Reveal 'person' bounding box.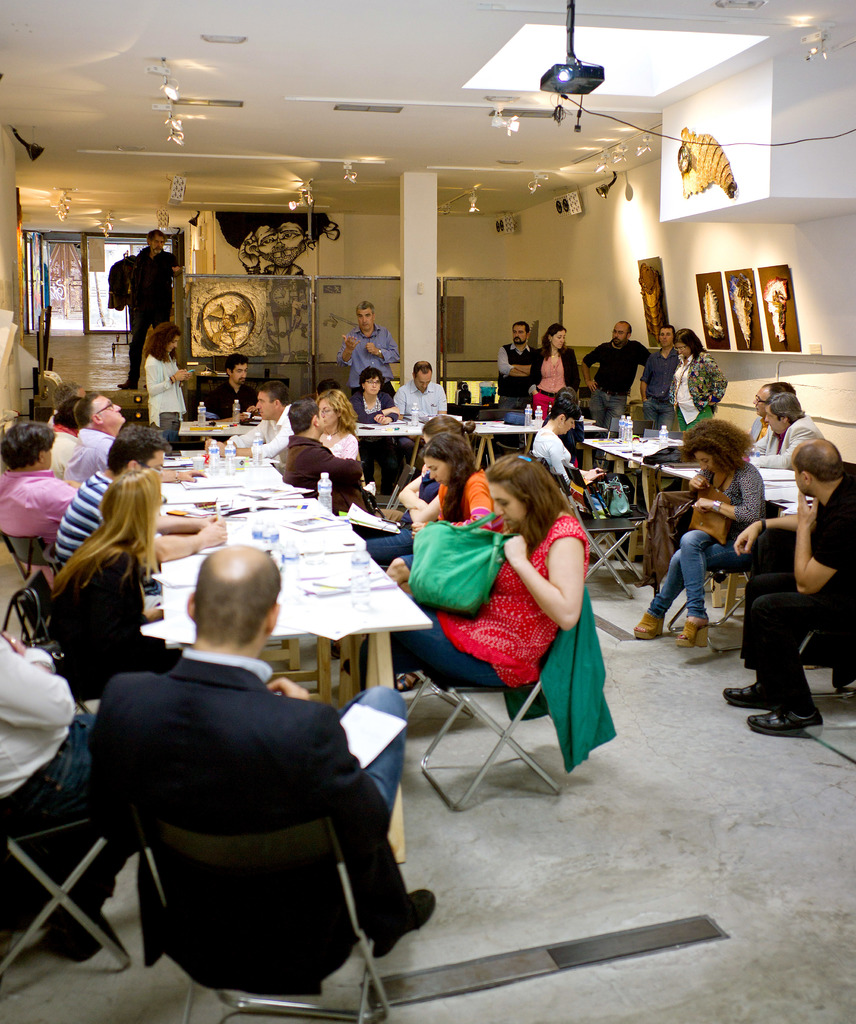
Revealed: 634,317,683,438.
